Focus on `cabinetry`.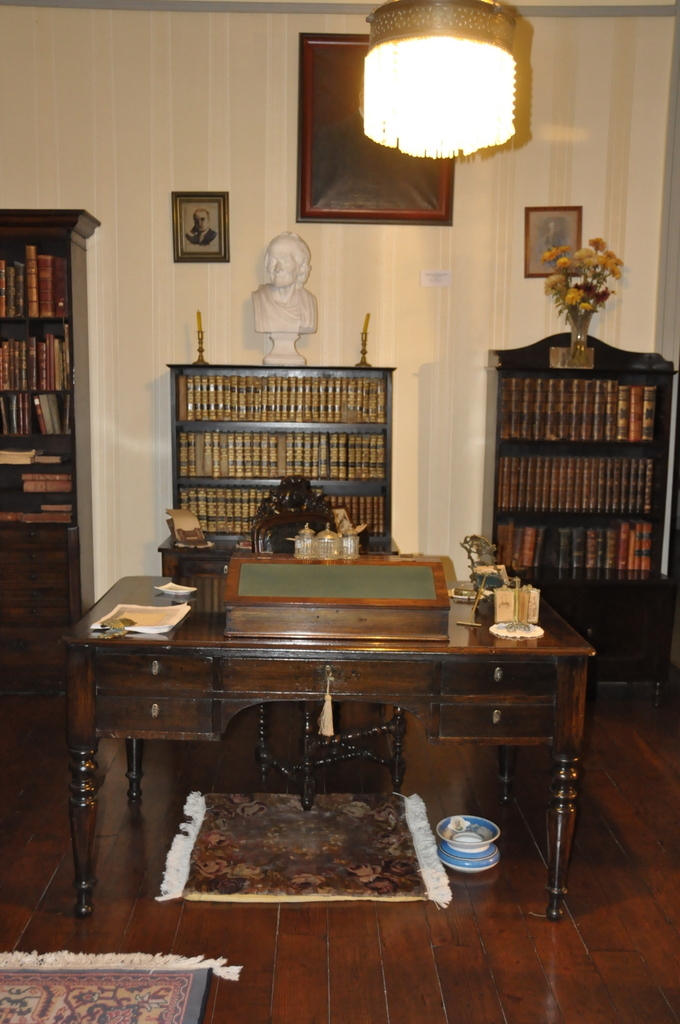
Focused at <box>166,356,395,572</box>.
